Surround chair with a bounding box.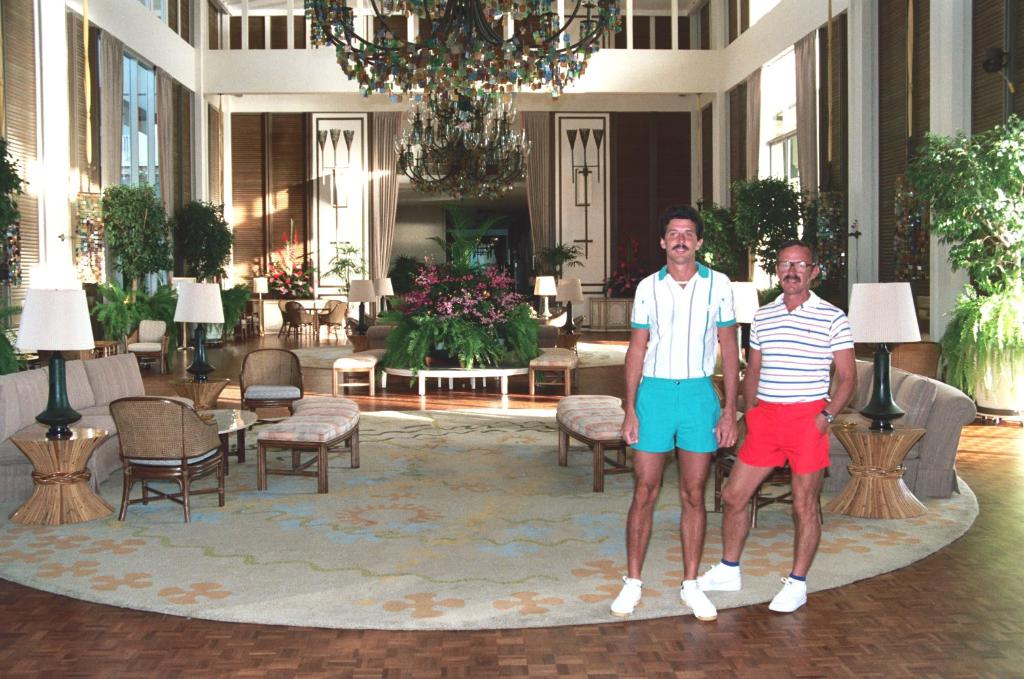
<box>92,384,235,524</box>.
